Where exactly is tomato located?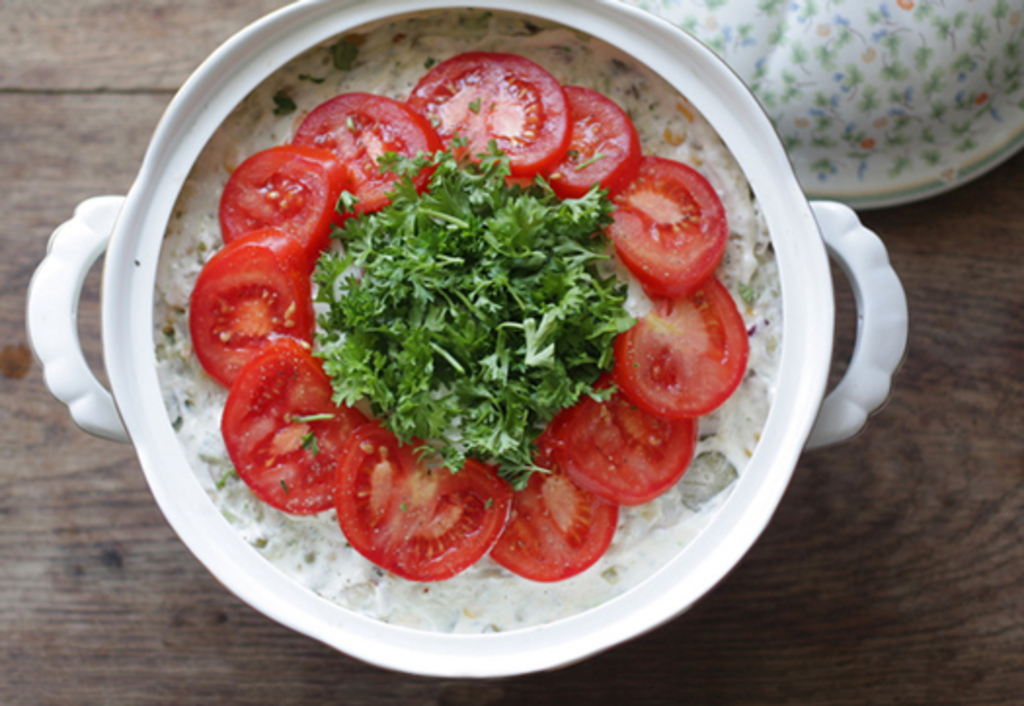
Its bounding box is 300:82:435:220.
